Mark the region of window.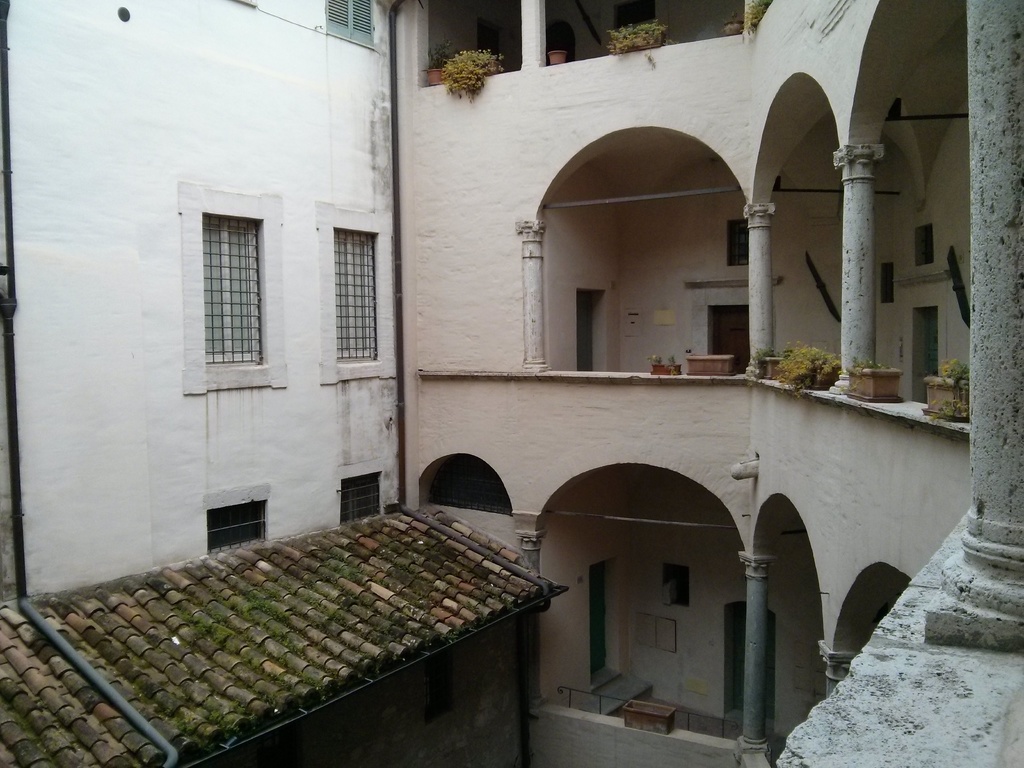
Region: Rect(338, 470, 385, 521).
